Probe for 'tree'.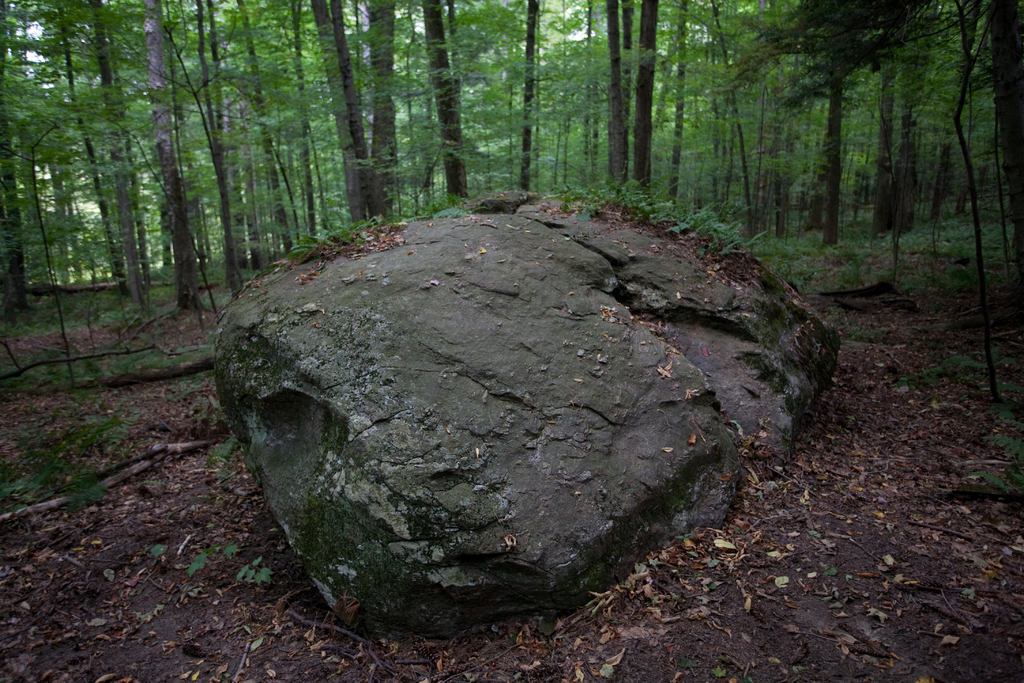
Probe result: <bbox>566, 0, 661, 199</bbox>.
